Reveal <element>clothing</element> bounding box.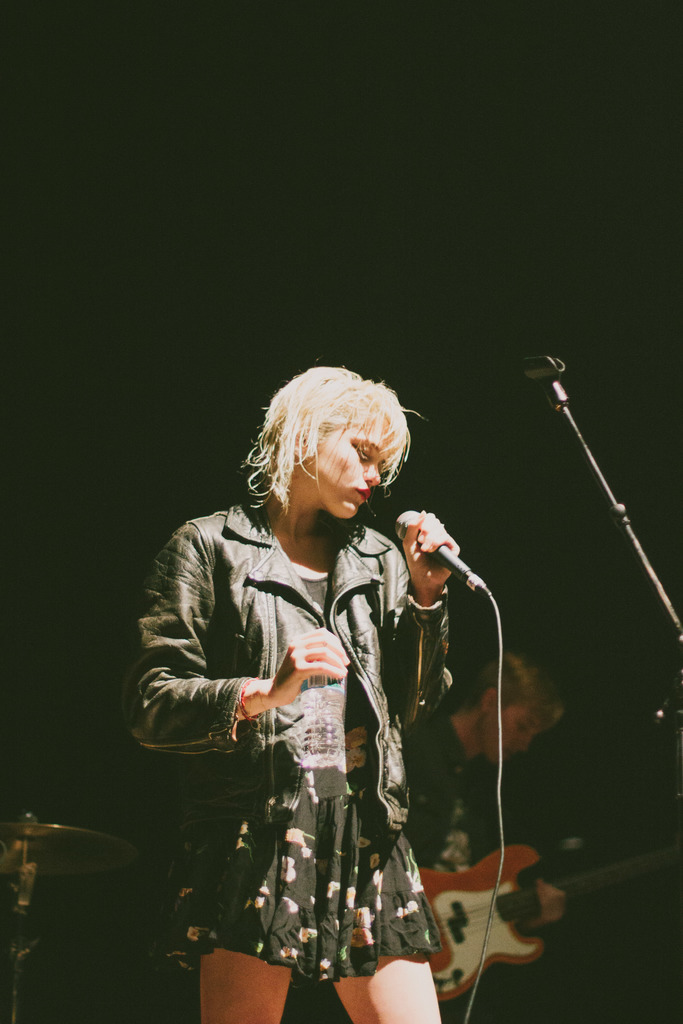
Revealed: 394, 716, 532, 874.
